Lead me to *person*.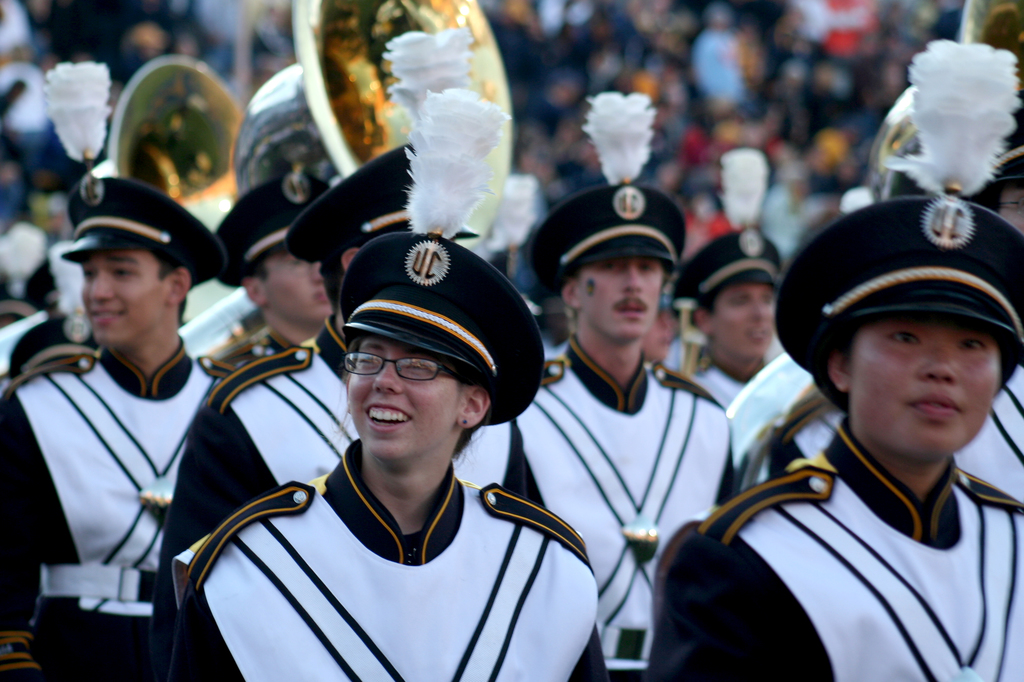
Lead to detection(163, 225, 634, 681).
